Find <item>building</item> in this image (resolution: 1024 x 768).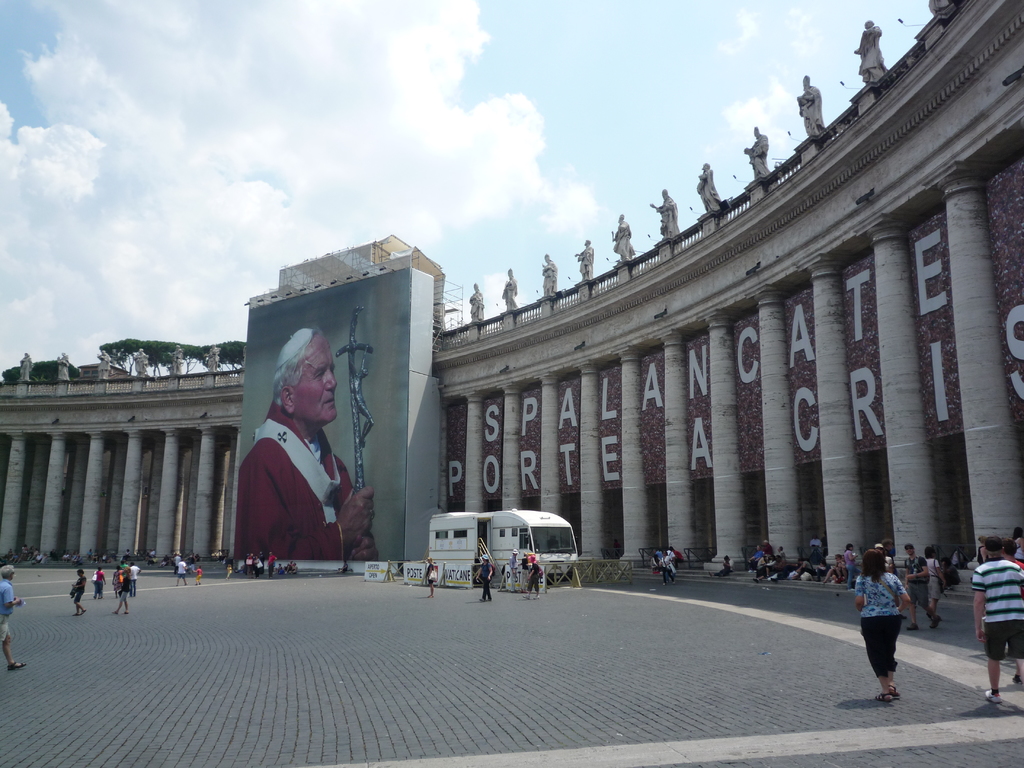
Rect(0, 0, 1023, 611).
